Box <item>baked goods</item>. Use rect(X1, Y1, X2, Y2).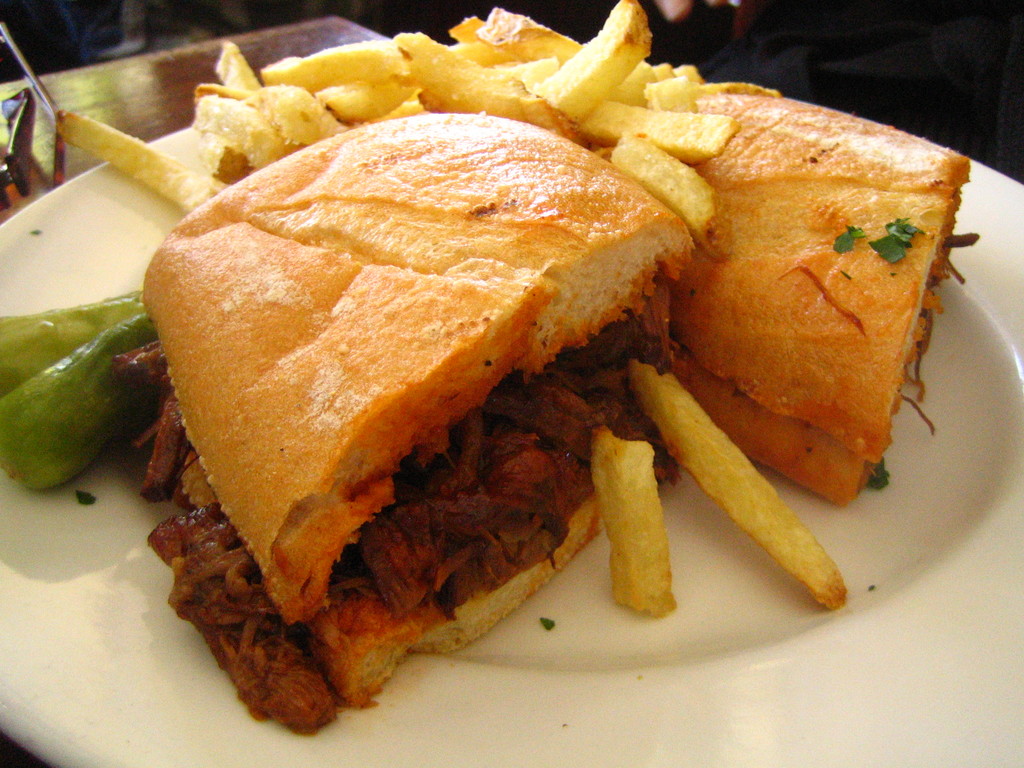
rect(671, 93, 981, 508).
